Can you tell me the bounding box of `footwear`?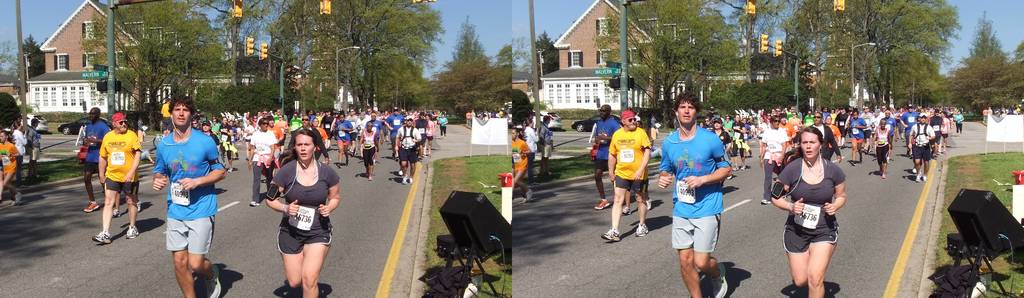
{"x1": 339, "y1": 163, "x2": 341, "y2": 169}.
